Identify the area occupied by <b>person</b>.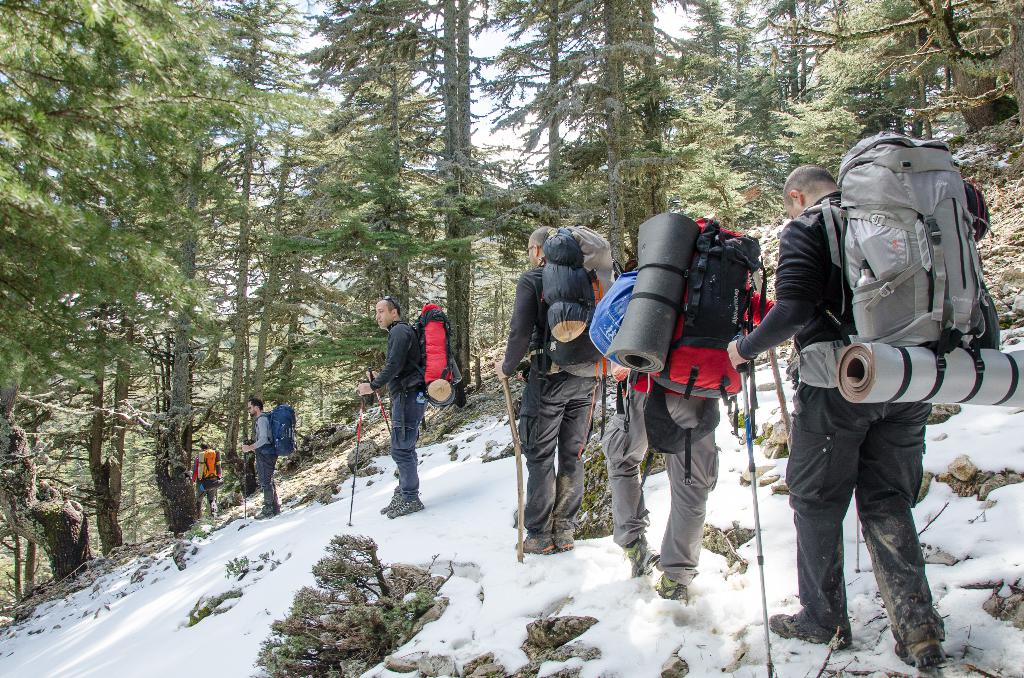
Area: locate(239, 390, 282, 519).
